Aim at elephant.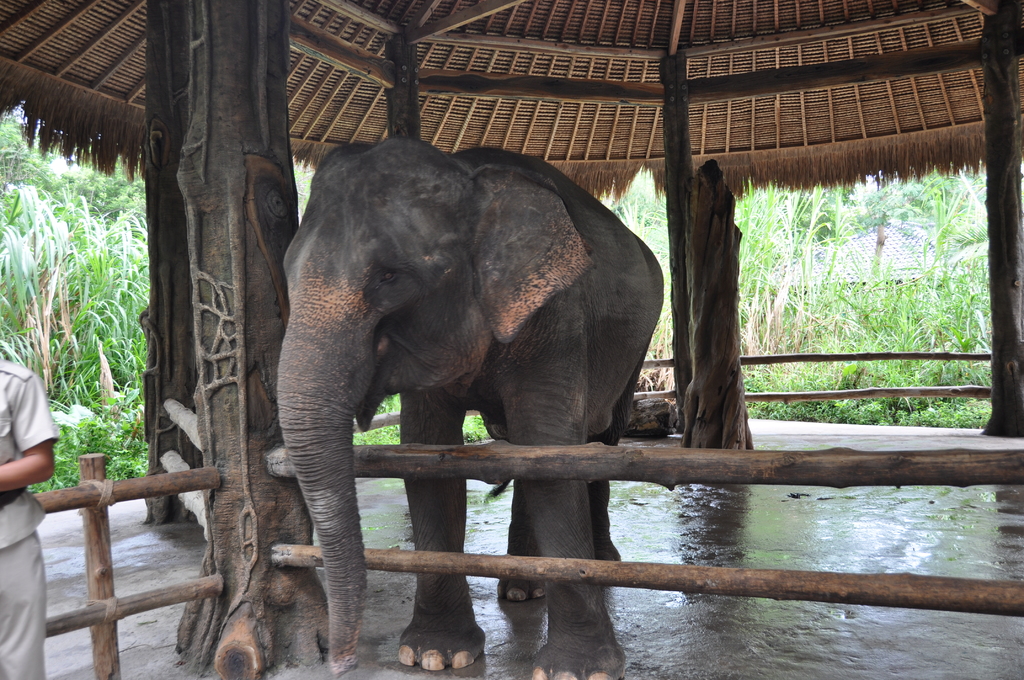
Aimed at {"left": 255, "top": 124, "right": 675, "bottom": 660}.
